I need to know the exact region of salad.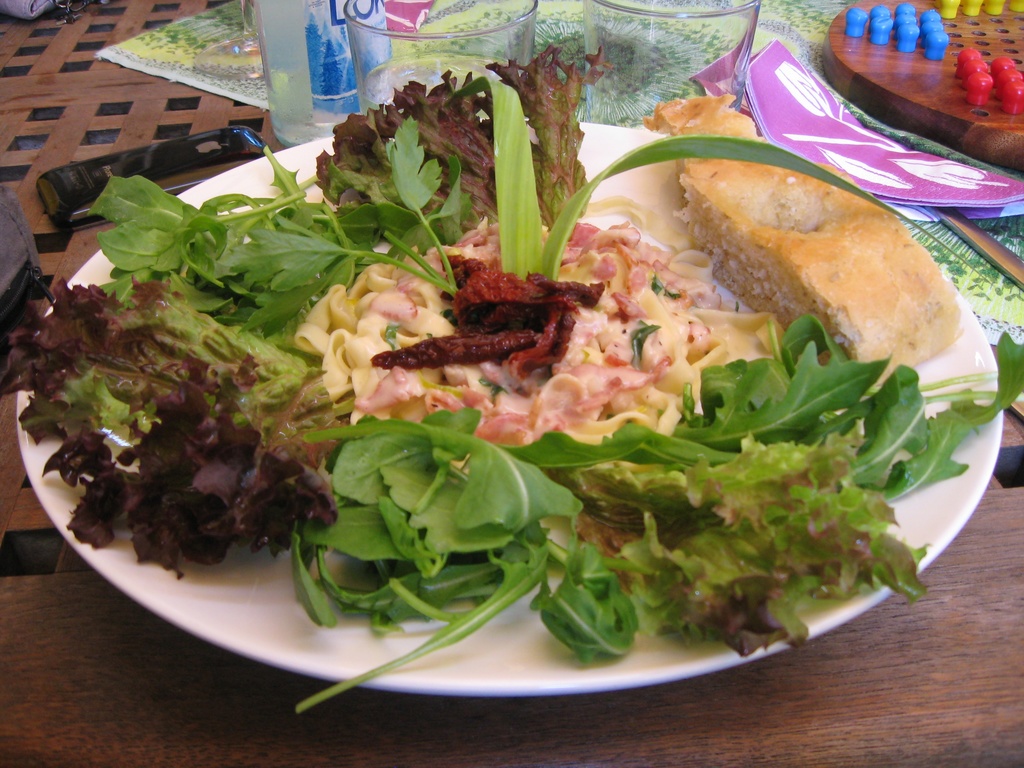
Region: left=293, top=212, right=796, bottom=447.
